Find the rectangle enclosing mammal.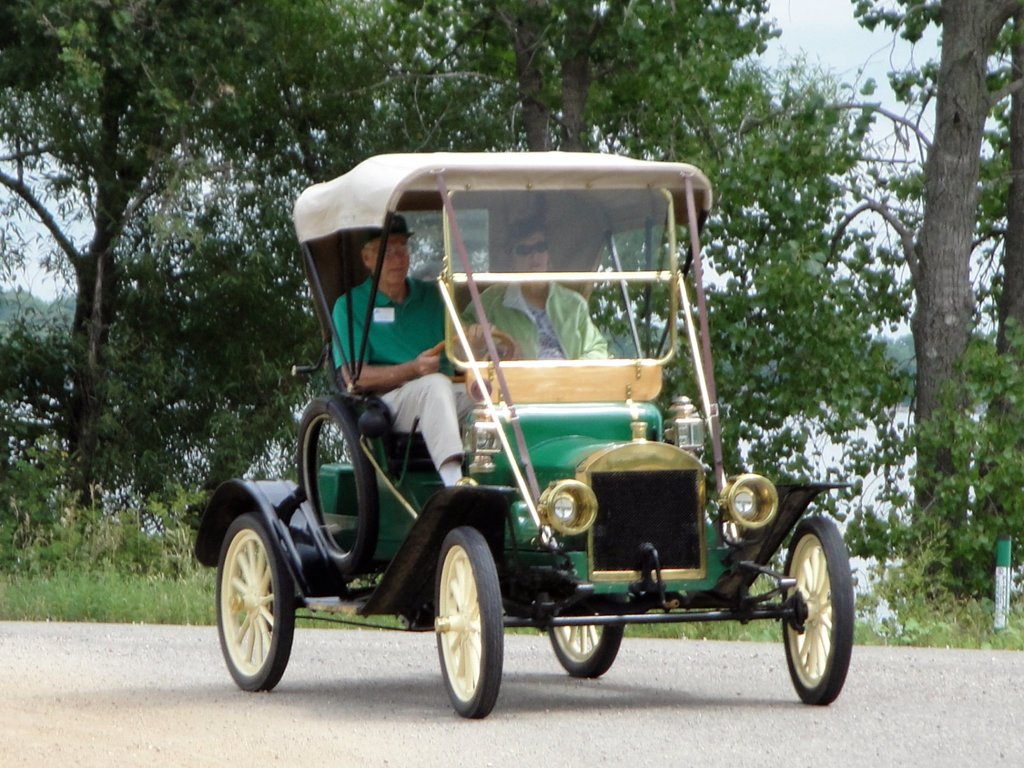
333:205:497:485.
